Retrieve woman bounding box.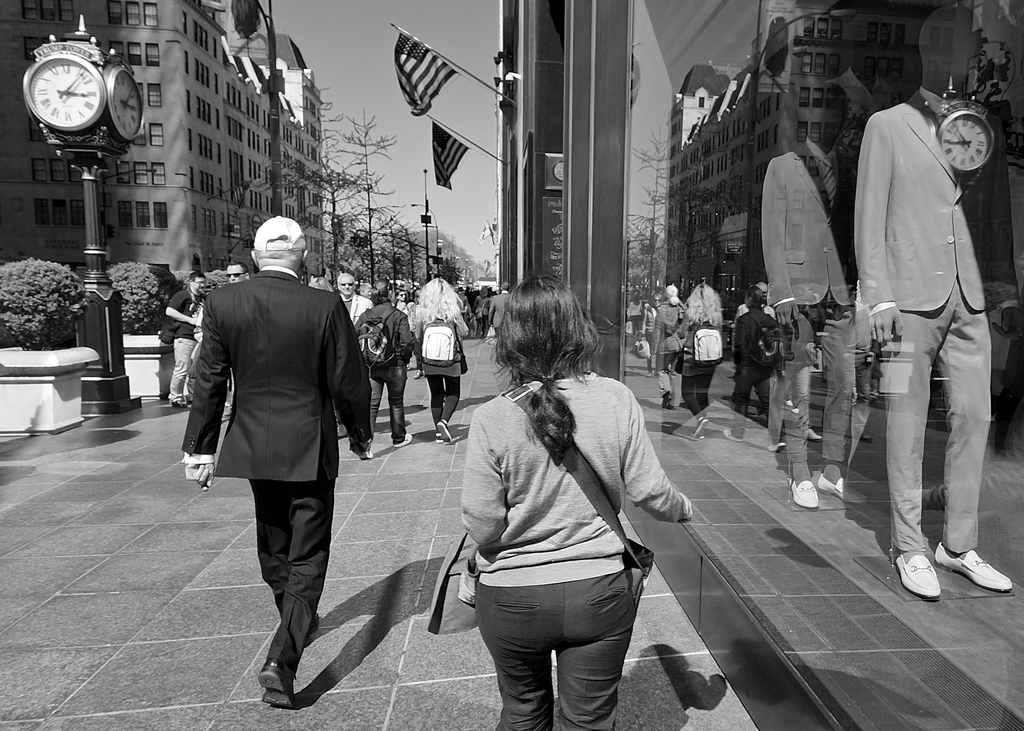
Bounding box: Rect(454, 278, 695, 730).
